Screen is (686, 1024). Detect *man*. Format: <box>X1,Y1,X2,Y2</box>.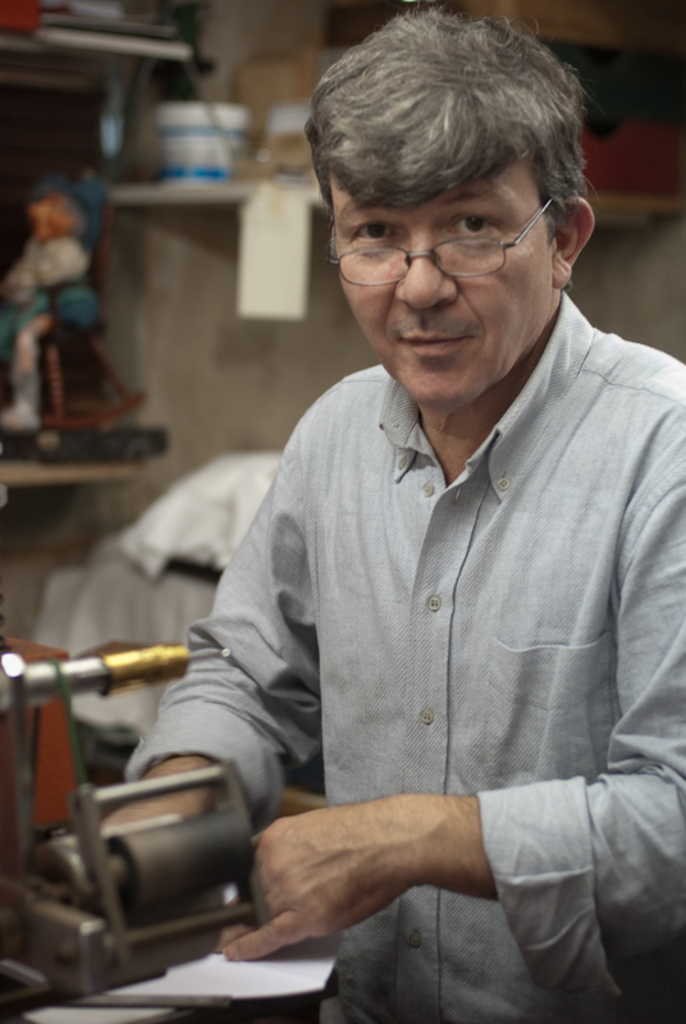
<box>163,0,669,1023</box>.
